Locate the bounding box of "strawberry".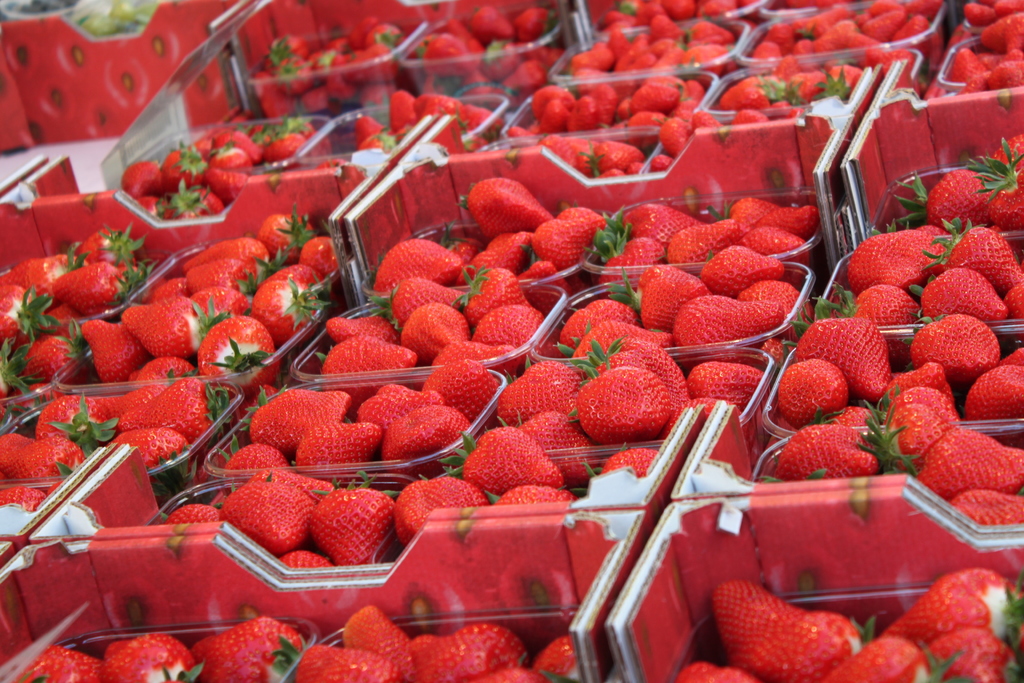
Bounding box: Rect(875, 571, 1021, 661).
